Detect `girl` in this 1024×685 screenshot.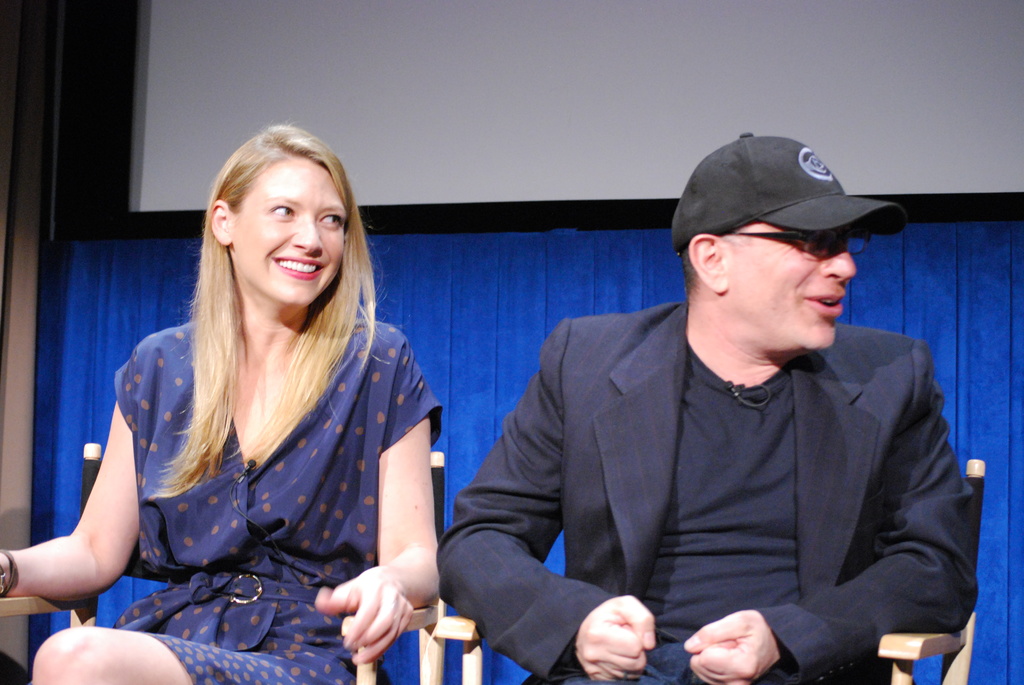
Detection: x1=0, y1=116, x2=444, y2=684.
